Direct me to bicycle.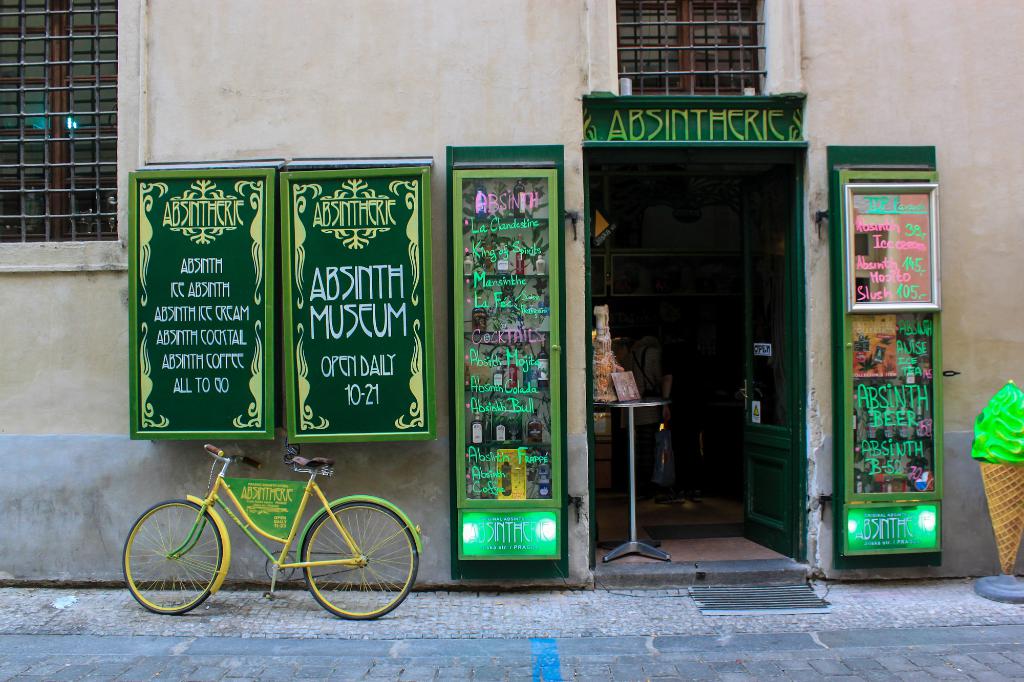
Direction: left=125, top=436, right=417, bottom=619.
